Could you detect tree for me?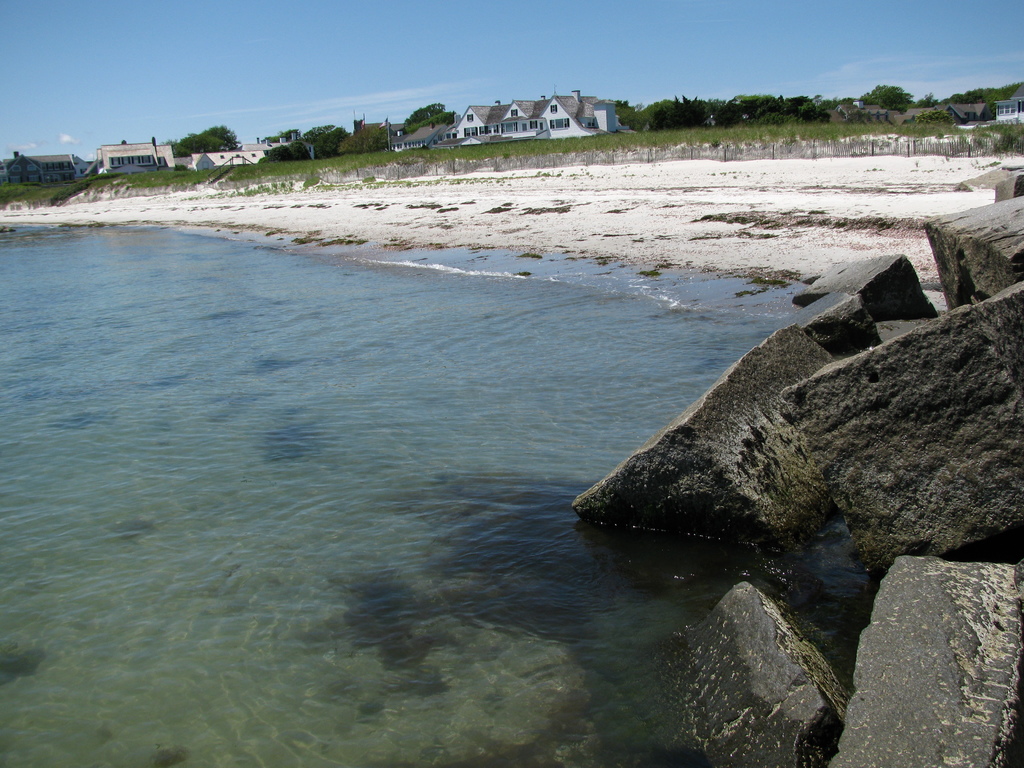
Detection result: select_region(258, 140, 312, 161).
